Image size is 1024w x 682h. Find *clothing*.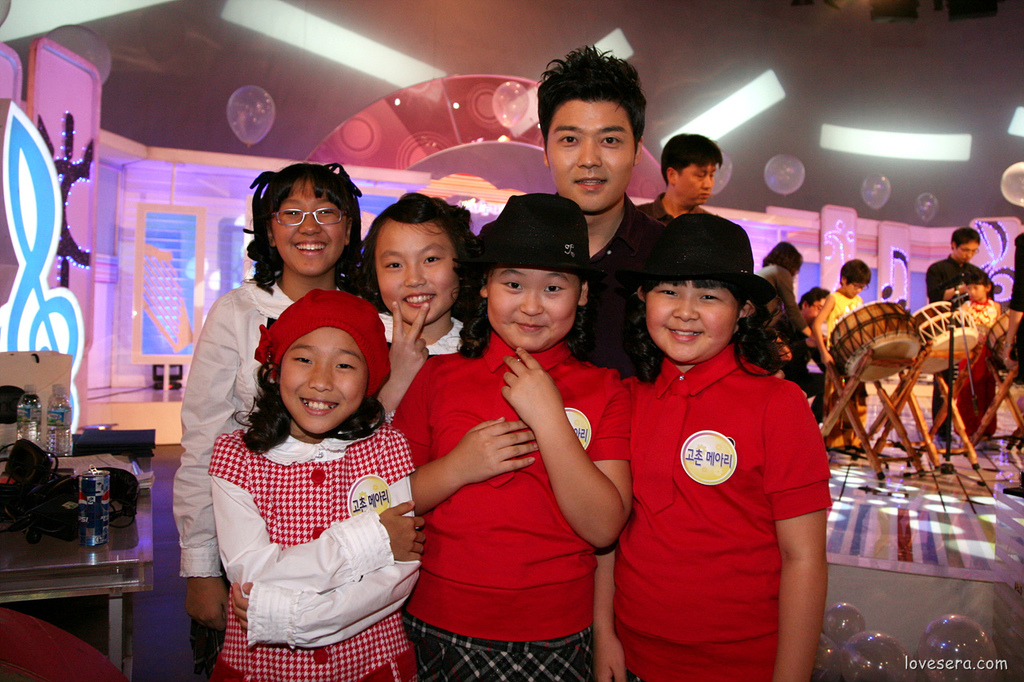
{"x1": 202, "y1": 419, "x2": 419, "y2": 681}.
